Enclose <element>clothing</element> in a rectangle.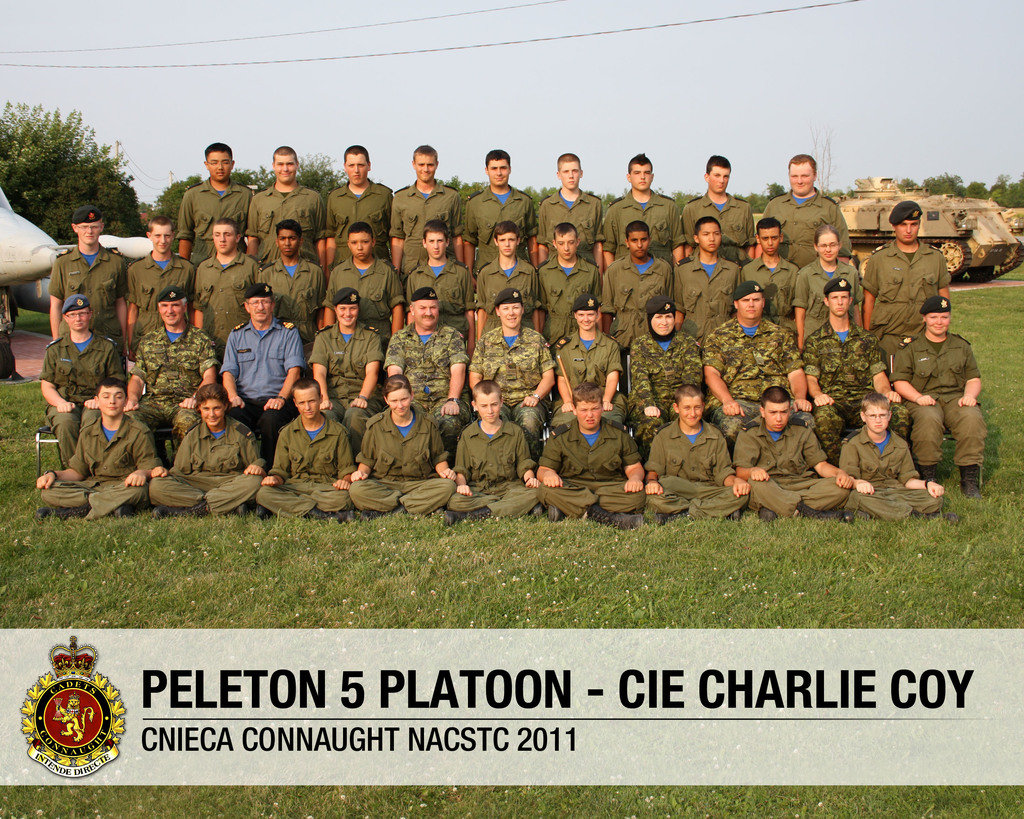
48 240 131 322.
